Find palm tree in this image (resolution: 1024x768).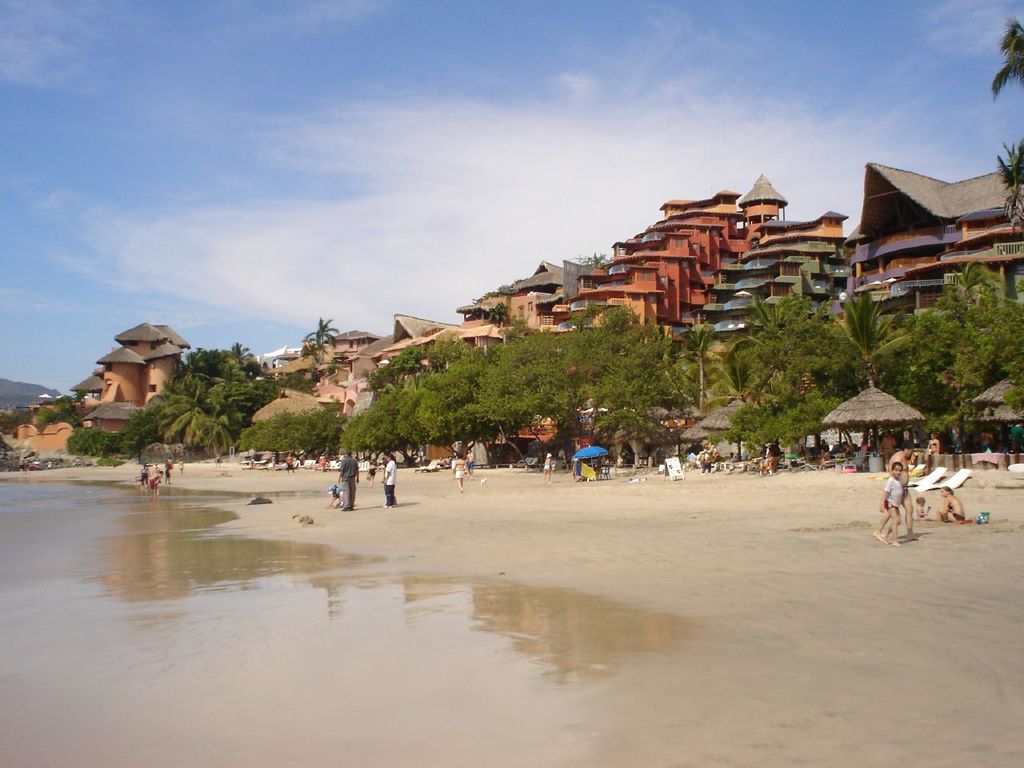
(x1=311, y1=314, x2=328, y2=362).
